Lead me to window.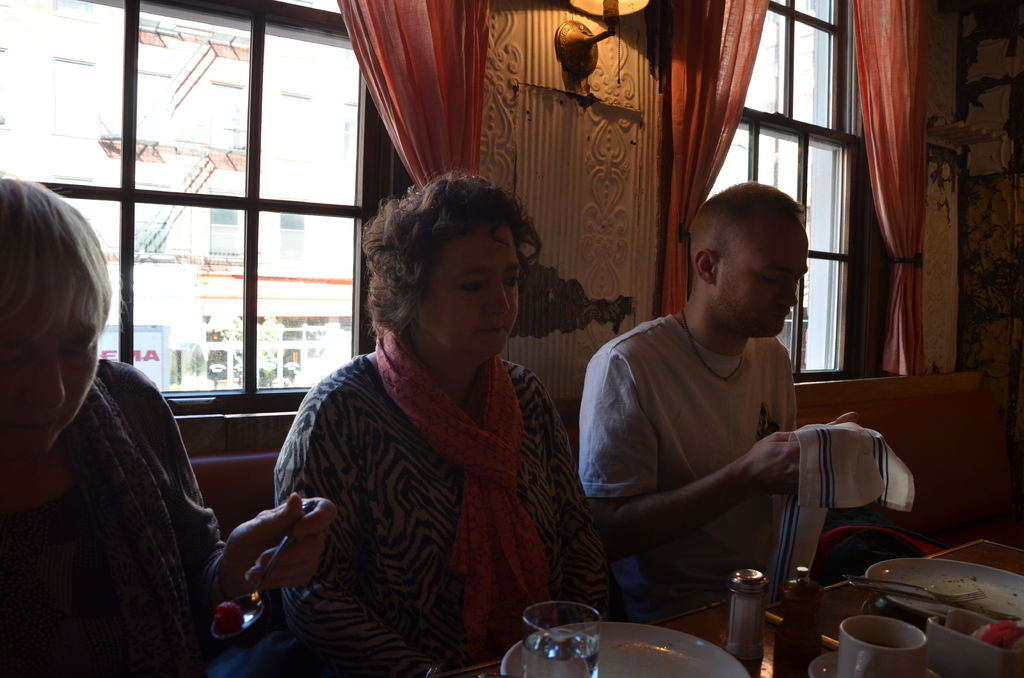
Lead to l=66, t=0, r=331, b=367.
